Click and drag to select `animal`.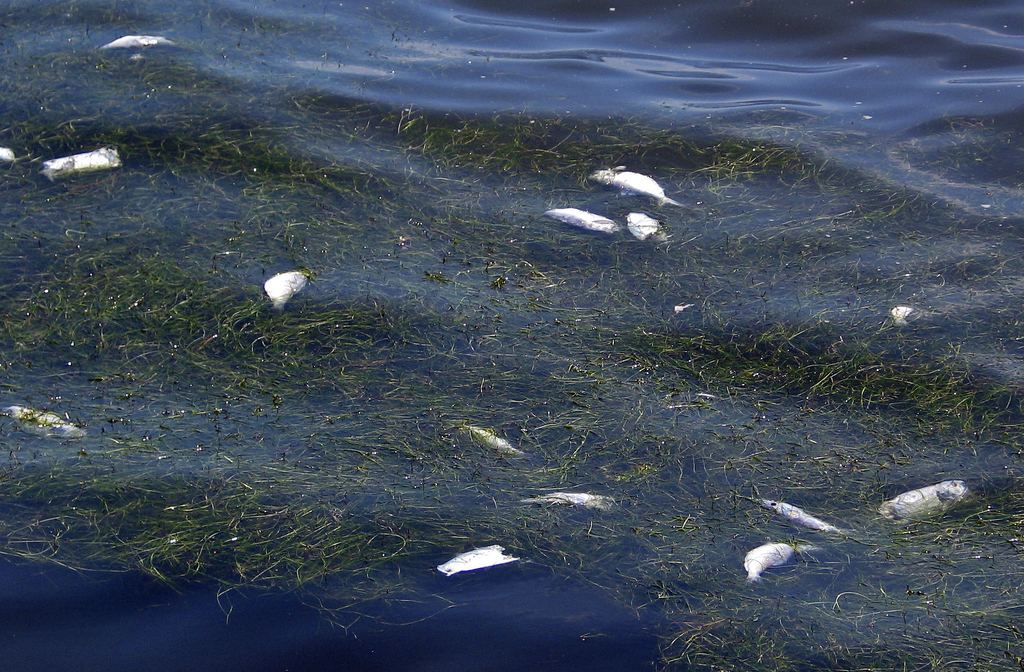
Selection: <bbox>588, 162, 692, 212</bbox>.
